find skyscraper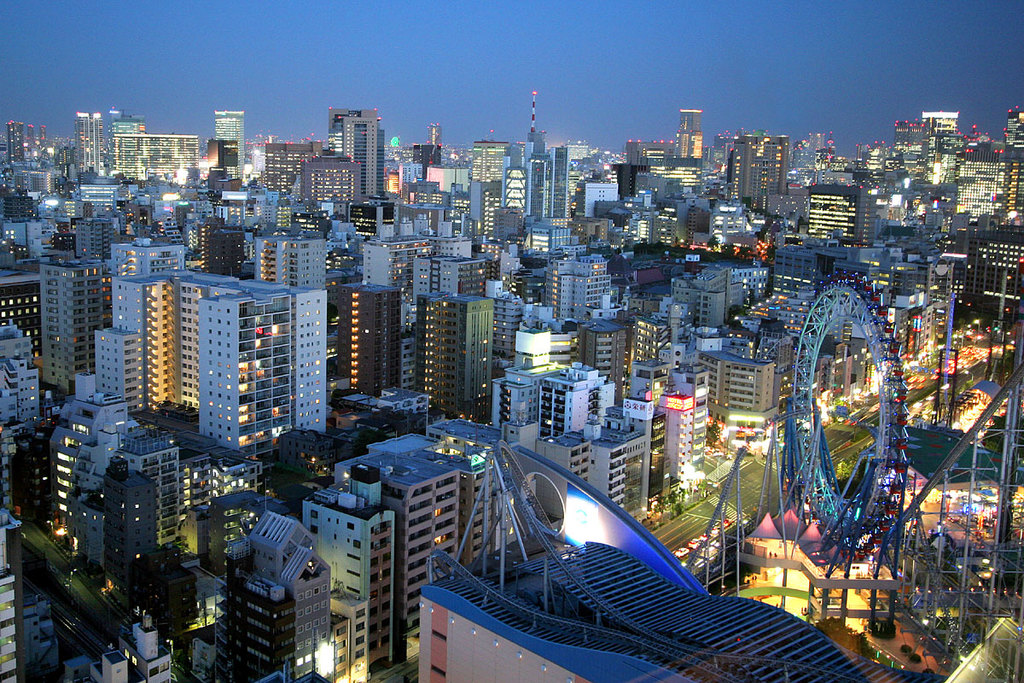
crop(217, 115, 245, 168)
